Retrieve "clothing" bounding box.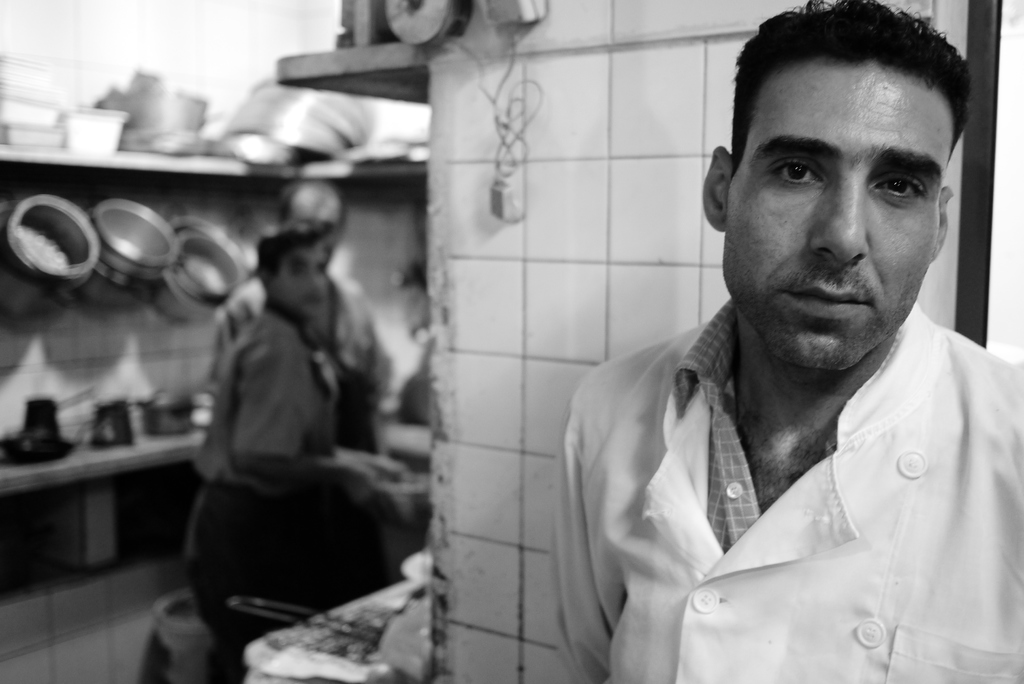
Bounding box: [191,469,399,667].
